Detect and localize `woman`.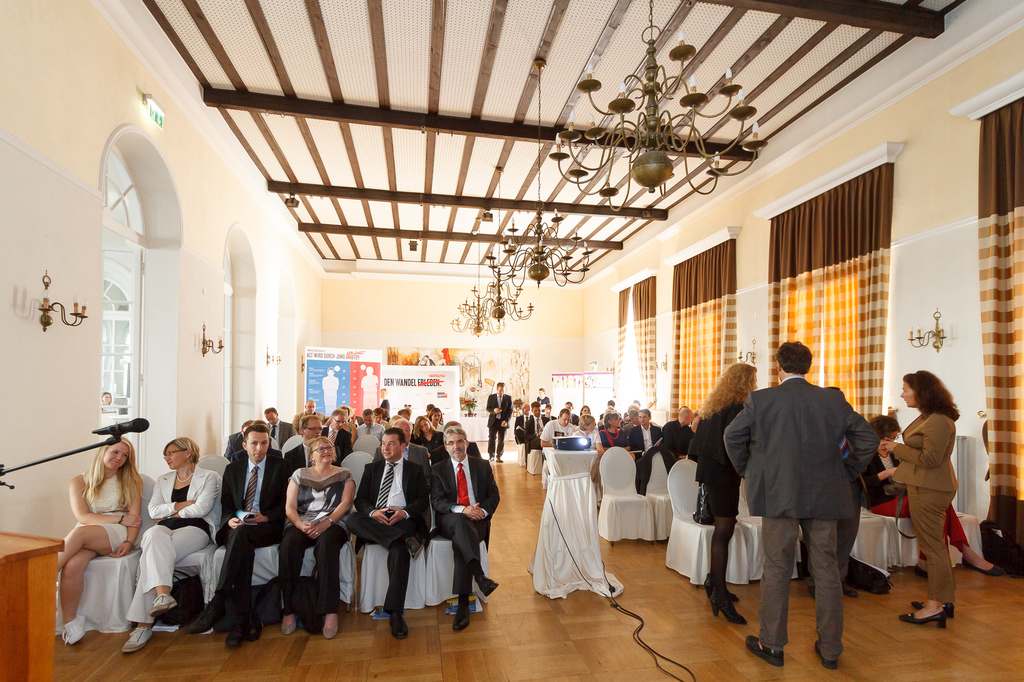
Localized at <box>691,362,758,626</box>.
